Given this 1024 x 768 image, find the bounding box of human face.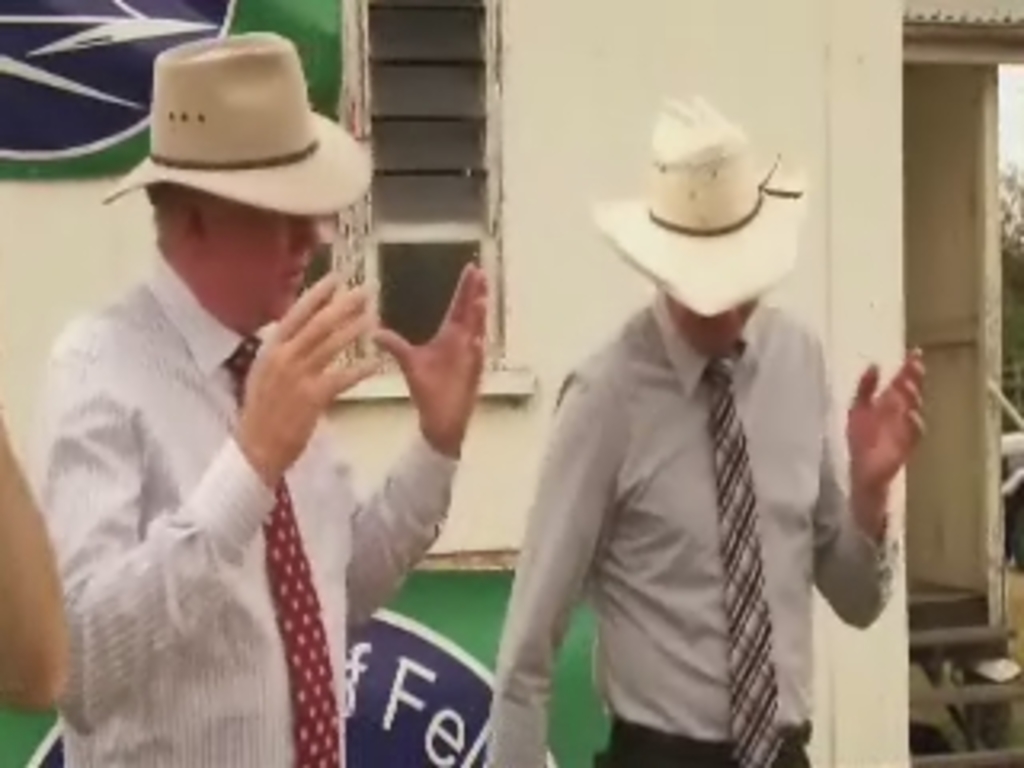
detection(672, 301, 762, 355).
